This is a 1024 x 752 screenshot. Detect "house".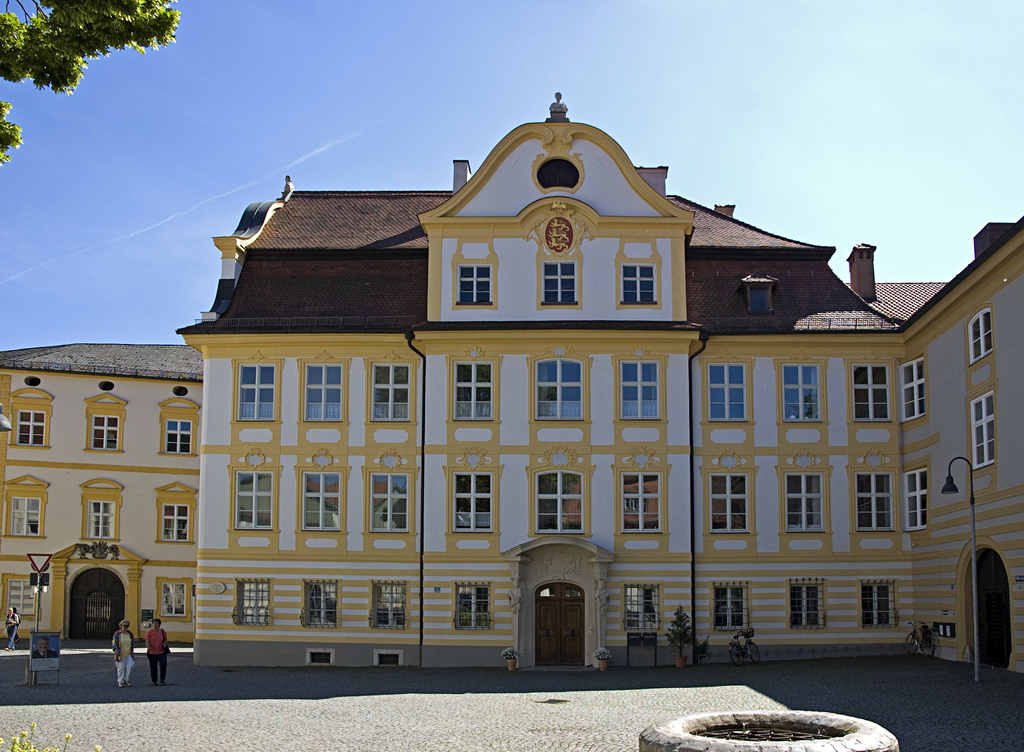
detection(0, 342, 218, 633).
